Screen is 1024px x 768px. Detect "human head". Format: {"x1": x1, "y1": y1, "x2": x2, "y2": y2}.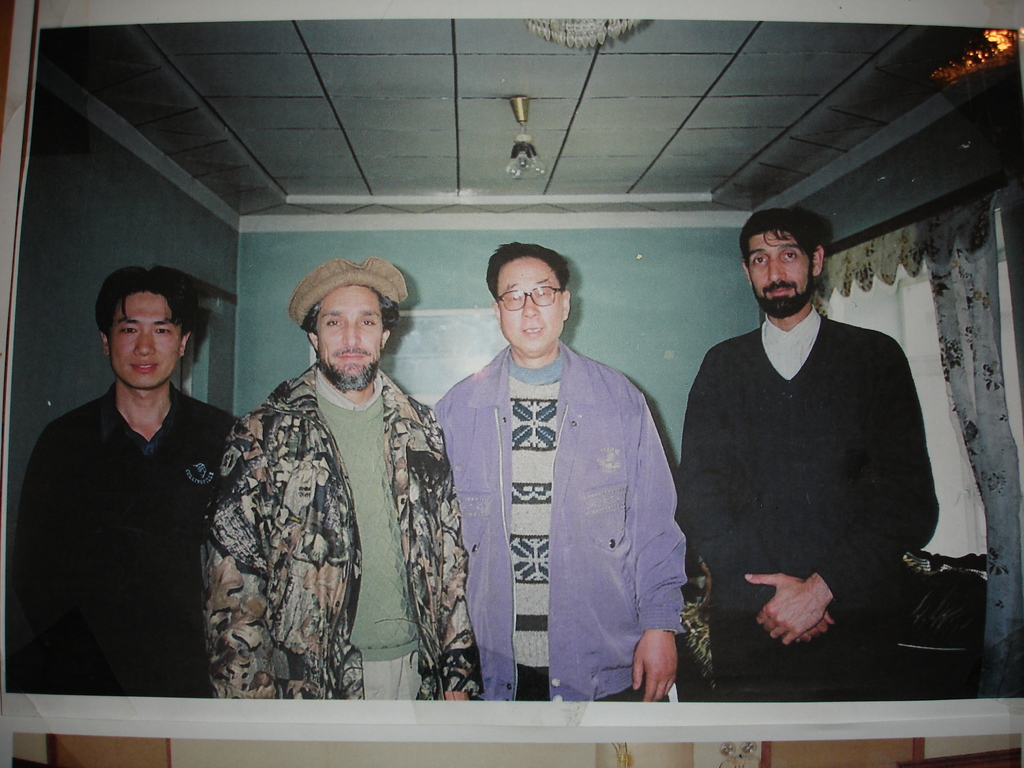
{"x1": 305, "y1": 283, "x2": 388, "y2": 392}.
